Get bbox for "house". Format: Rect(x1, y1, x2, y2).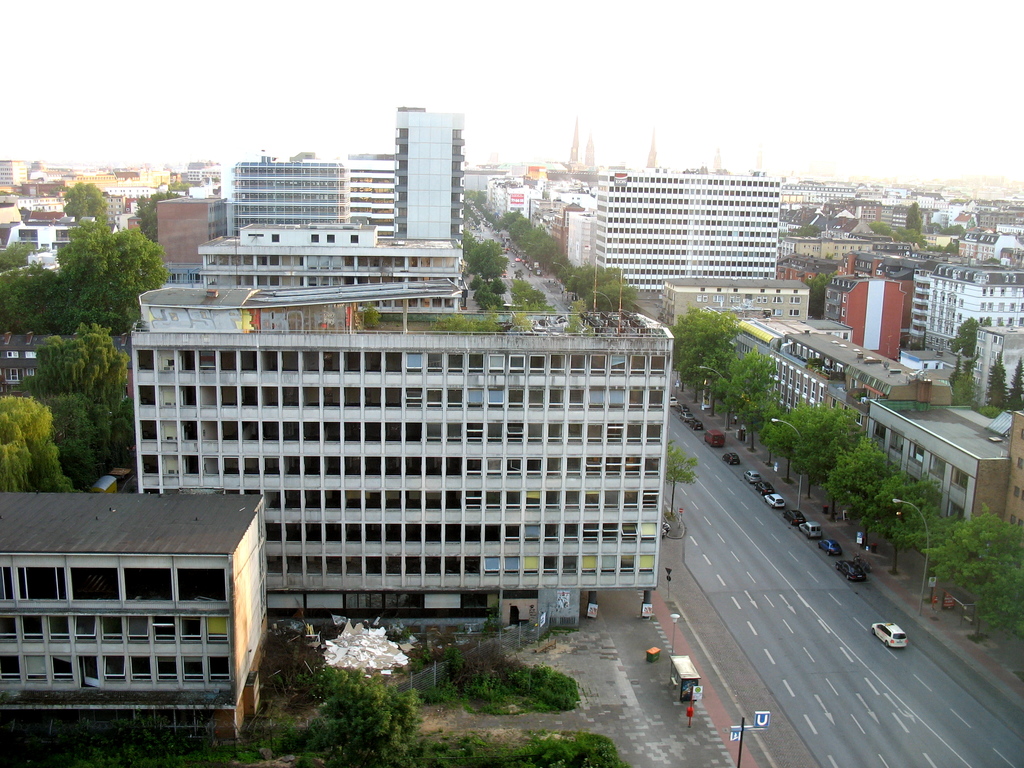
Rect(0, 212, 96, 277).
